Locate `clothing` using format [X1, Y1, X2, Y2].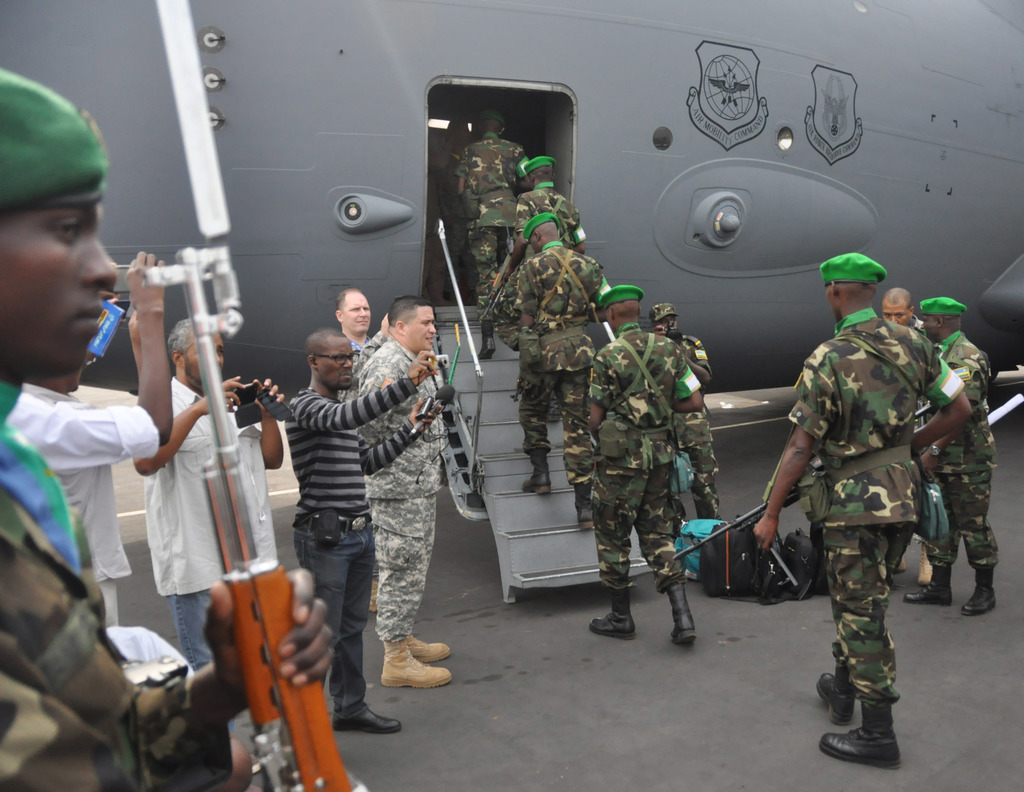
[587, 325, 700, 598].
